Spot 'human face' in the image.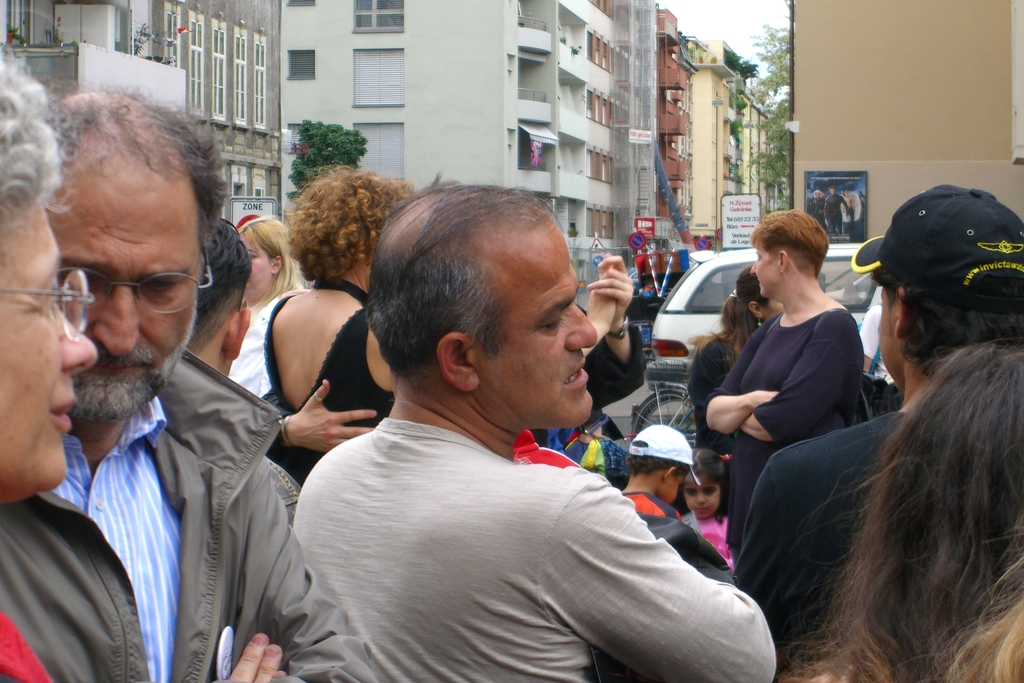
'human face' found at 661:472:685:509.
